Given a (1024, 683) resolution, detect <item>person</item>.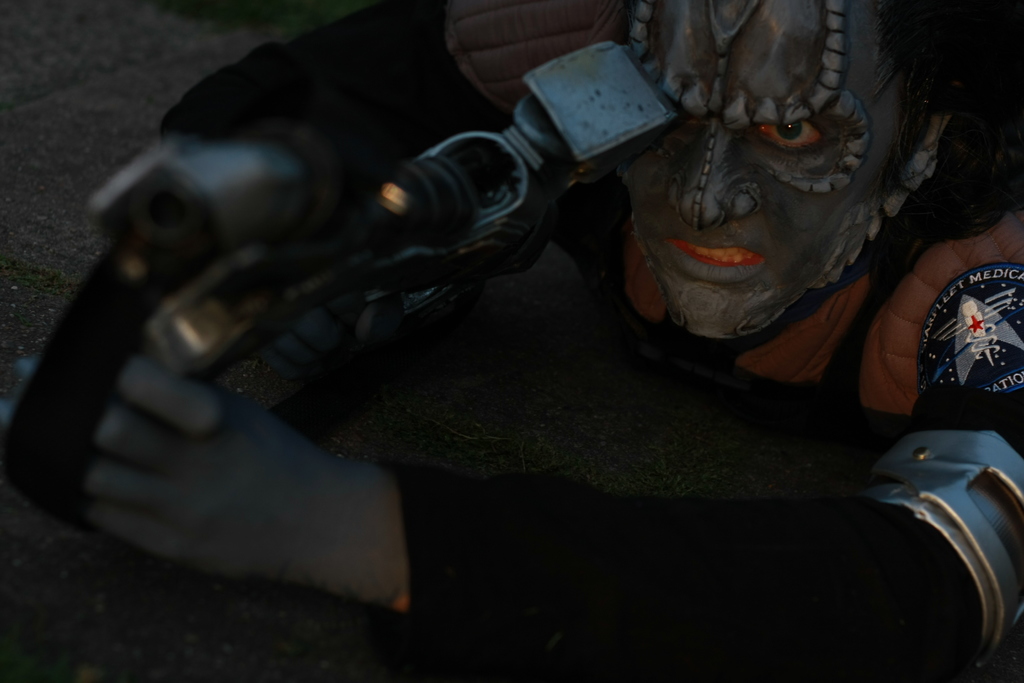
{"x1": 8, "y1": 0, "x2": 1023, "y2": 682}.
